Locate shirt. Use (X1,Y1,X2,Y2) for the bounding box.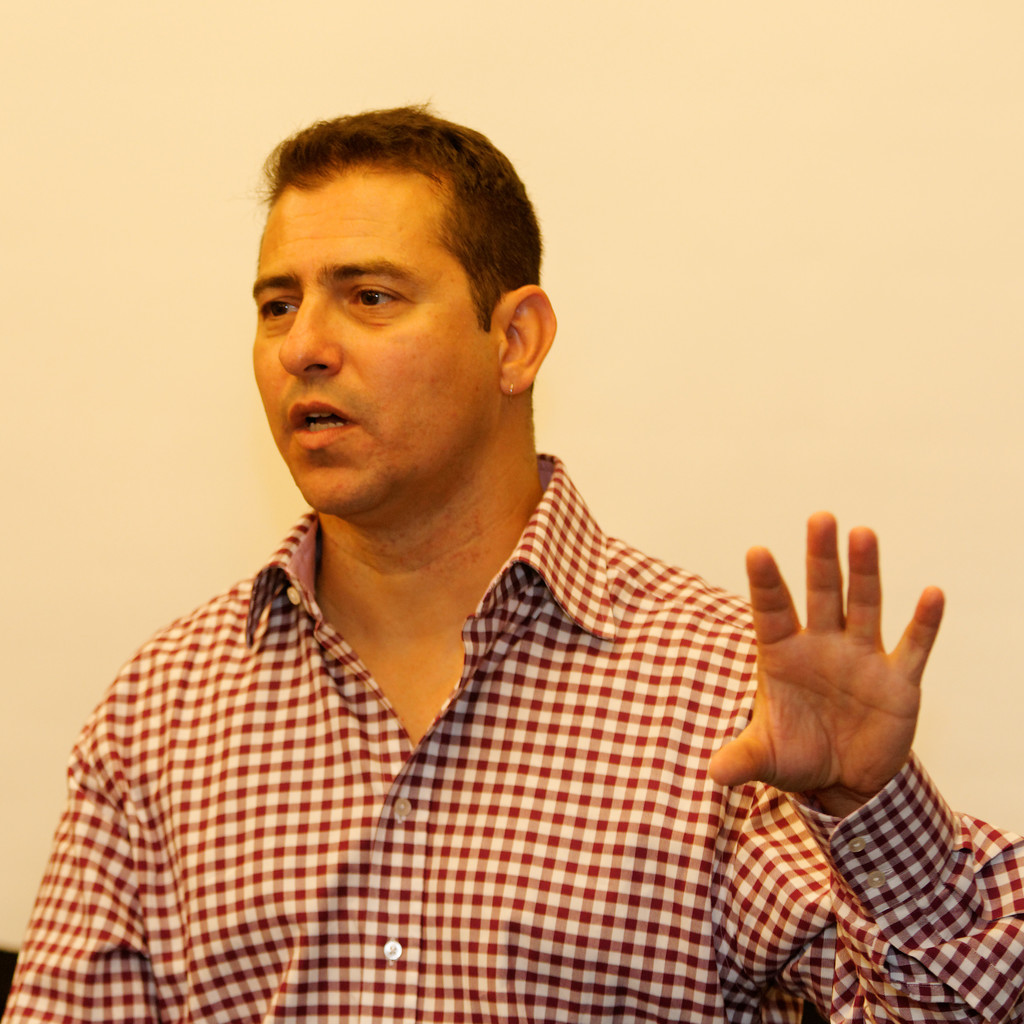
(2,448,1023,1022).
